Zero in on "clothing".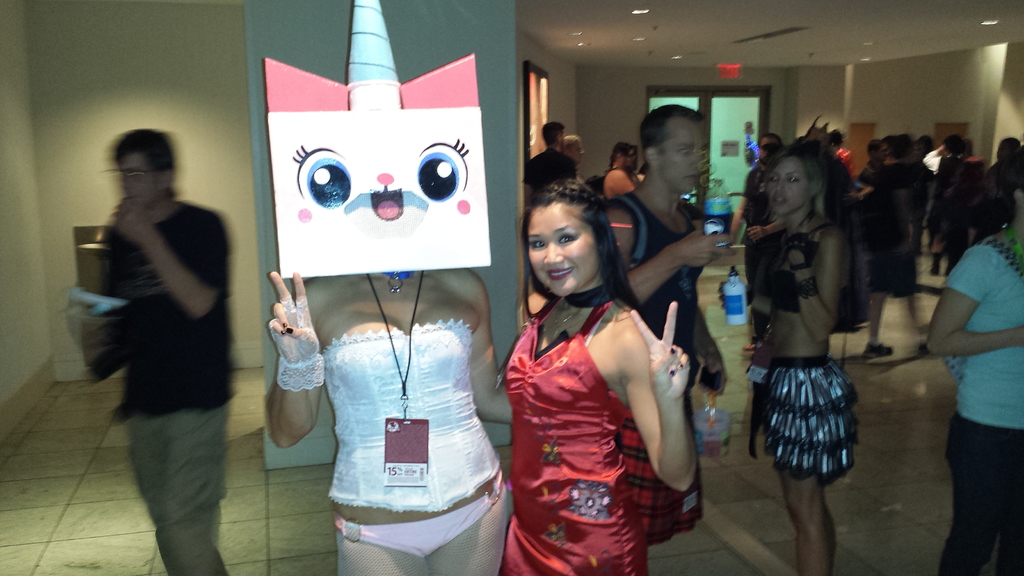
Zeroed in: 604, 164, 636, 203.
